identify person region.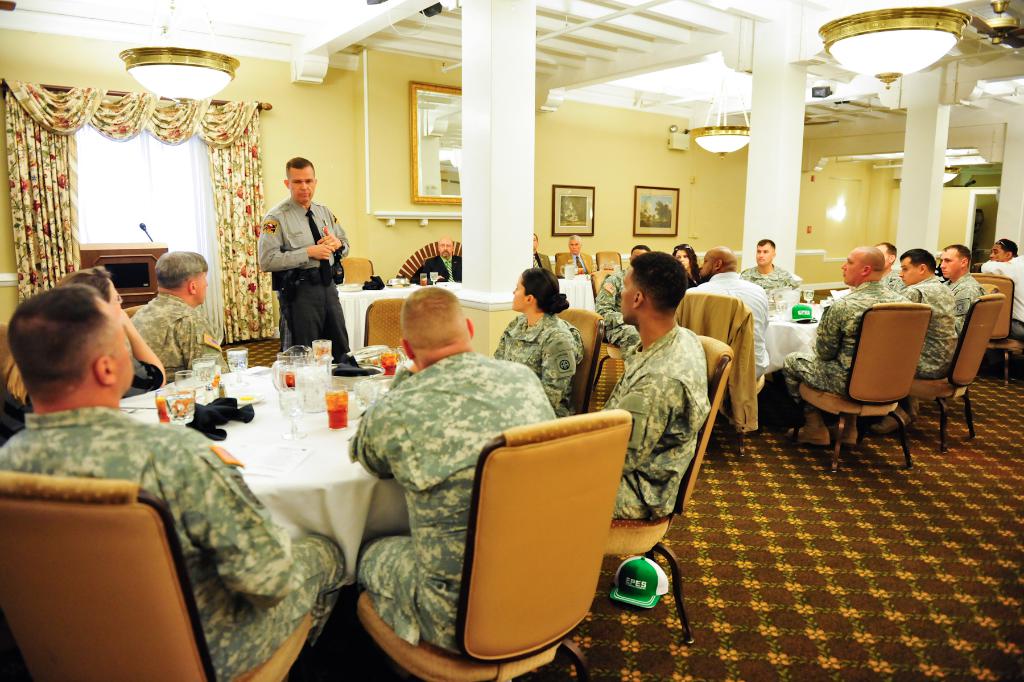
Region: (left=607, top=249, right=714, bottom=522).
